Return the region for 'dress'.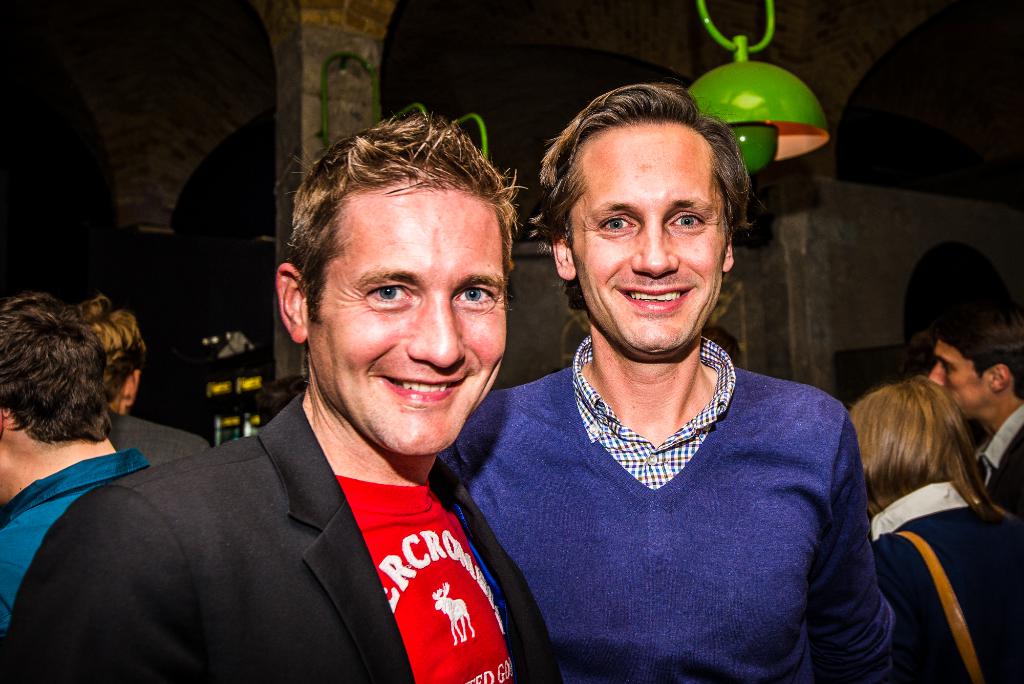
867/473/1023/683.
